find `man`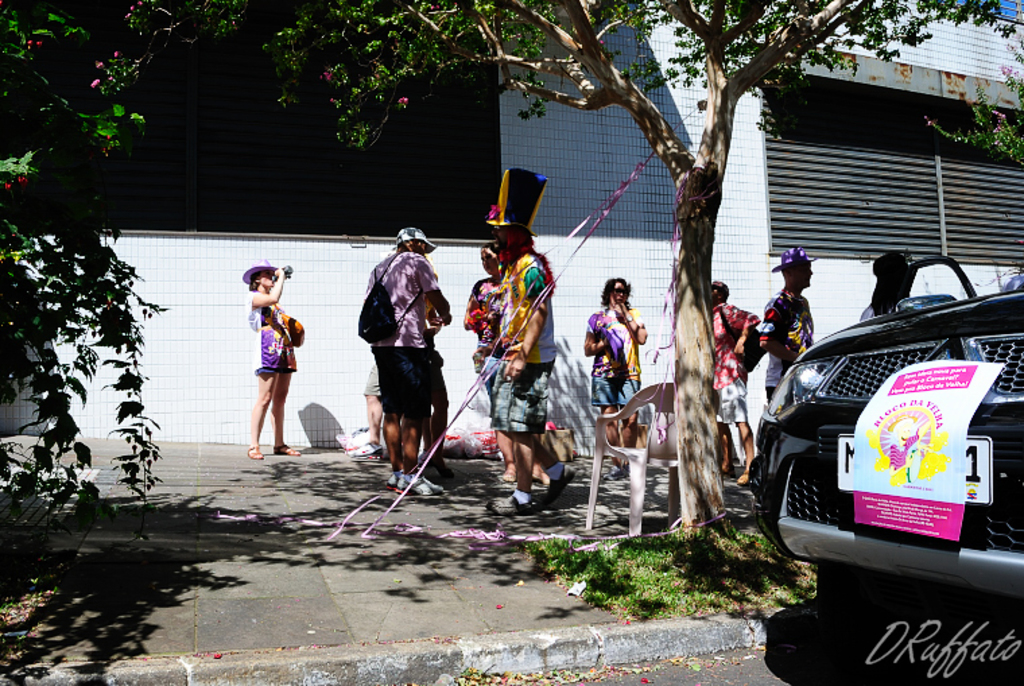
select_region(489, 226, 558, 519)
